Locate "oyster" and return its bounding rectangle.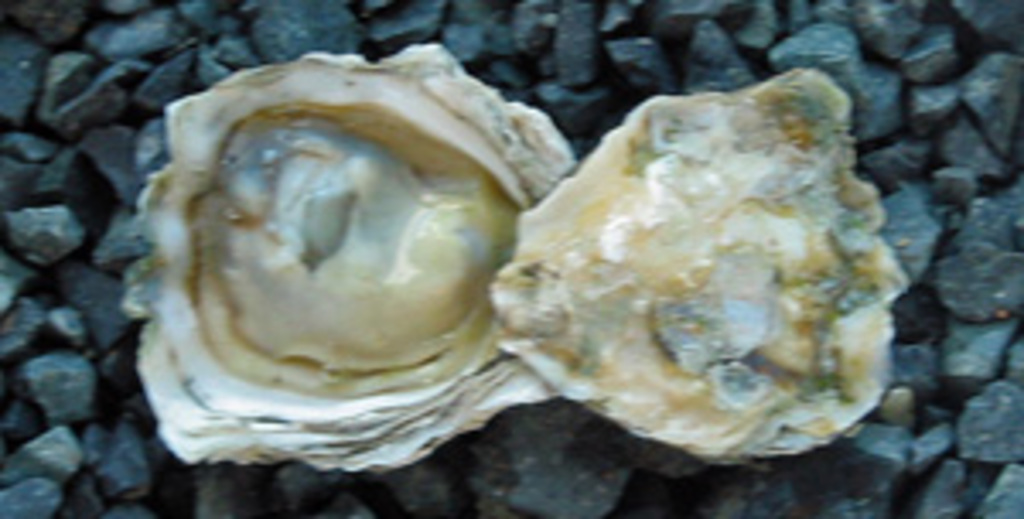
(123,41,560,468).
